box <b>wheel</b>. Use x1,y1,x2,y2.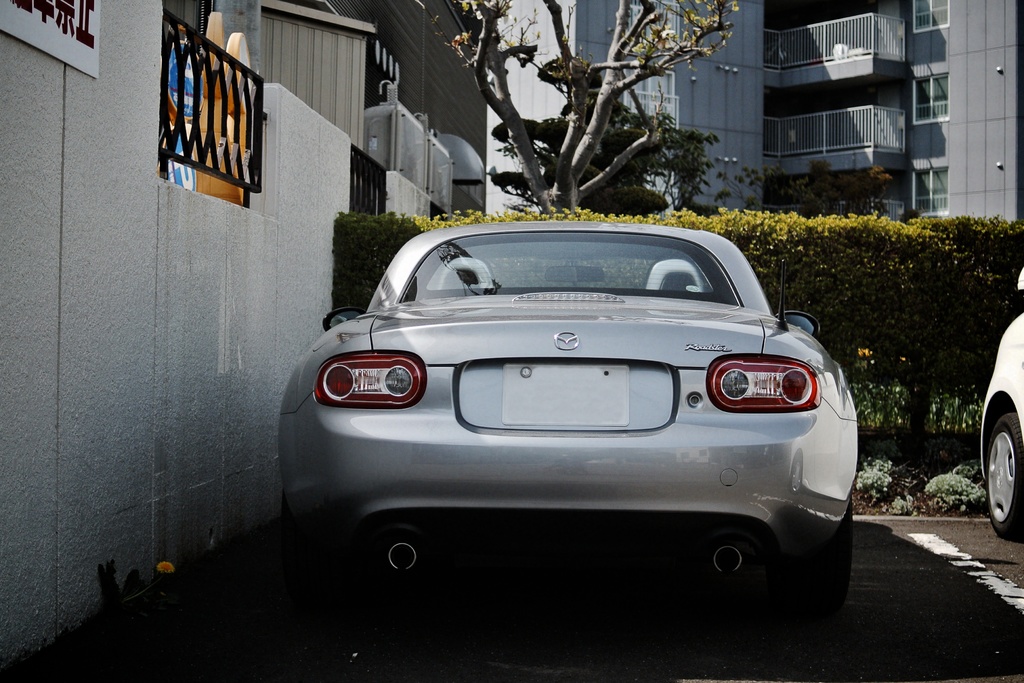
988,406,1023,539.
